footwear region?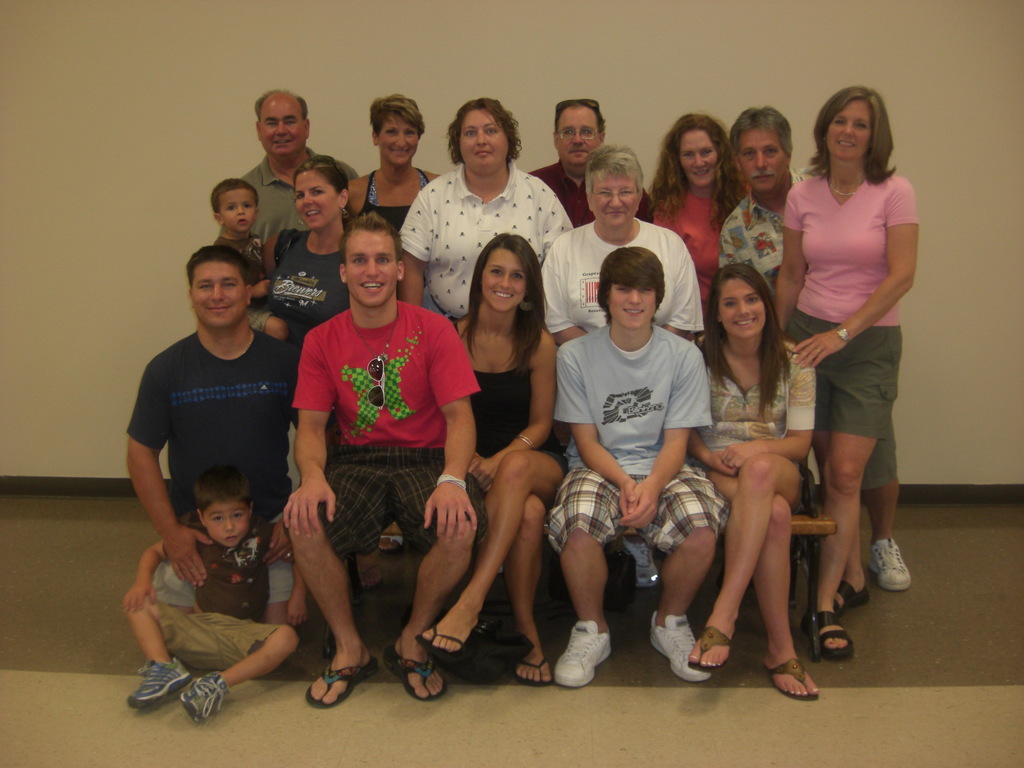
x1=308, y1=655, x2=378, y2=707
